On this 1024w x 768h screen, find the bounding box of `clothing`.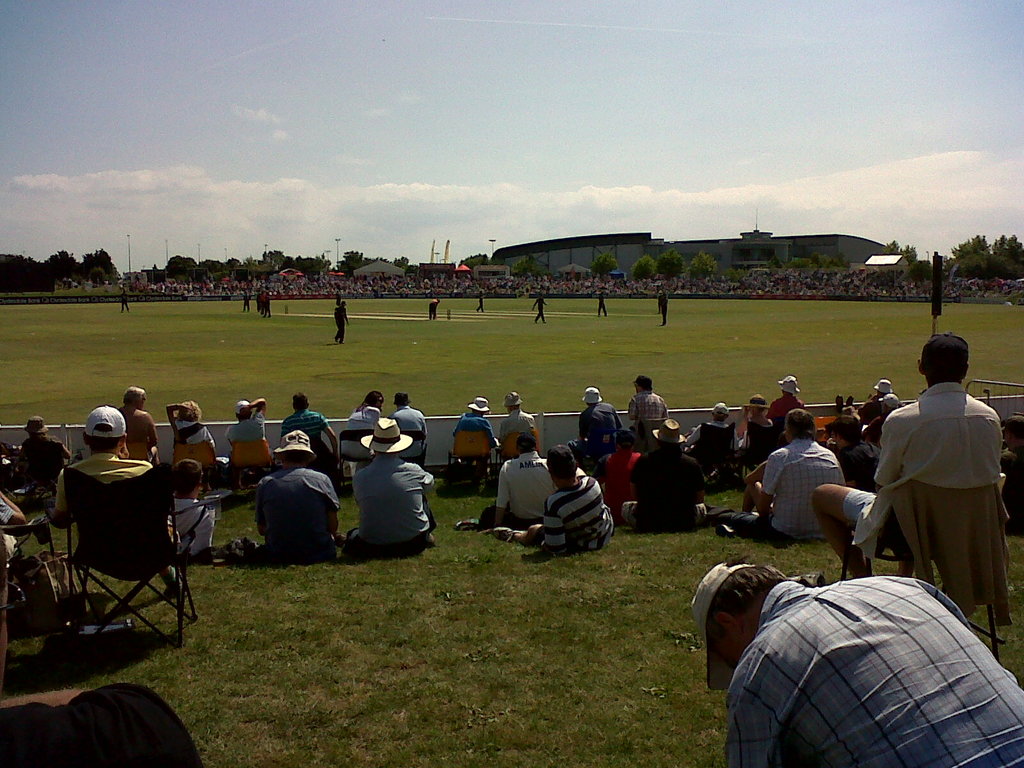
Bounding box: (x1=231, y1=412, x2=269, y2=481).
